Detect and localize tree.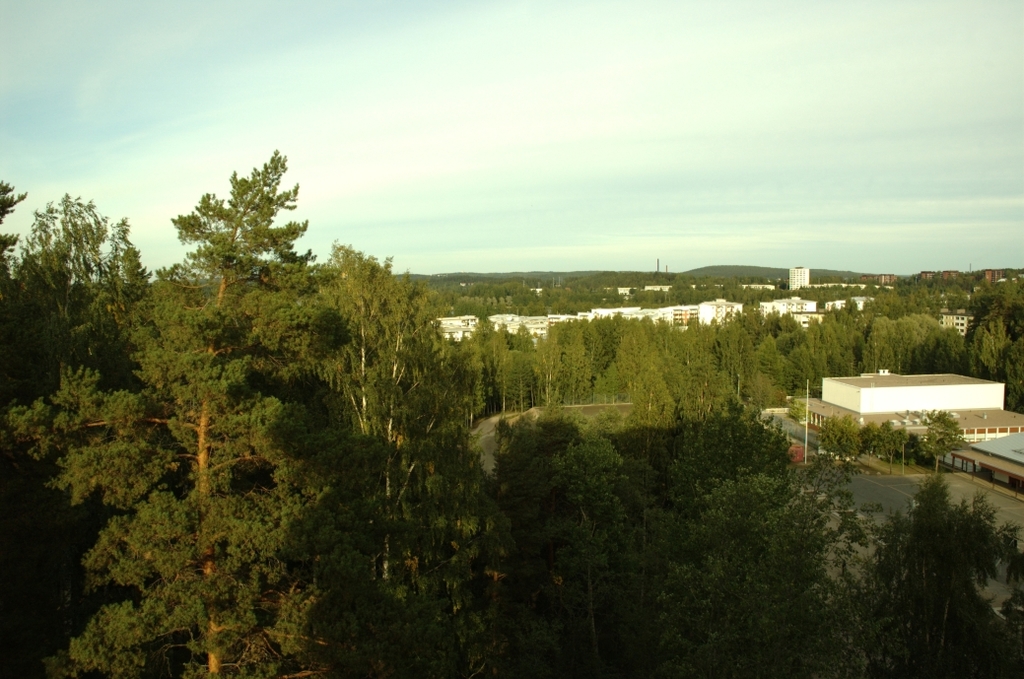
Localized at select_region(969, 298, 1023, 419).
